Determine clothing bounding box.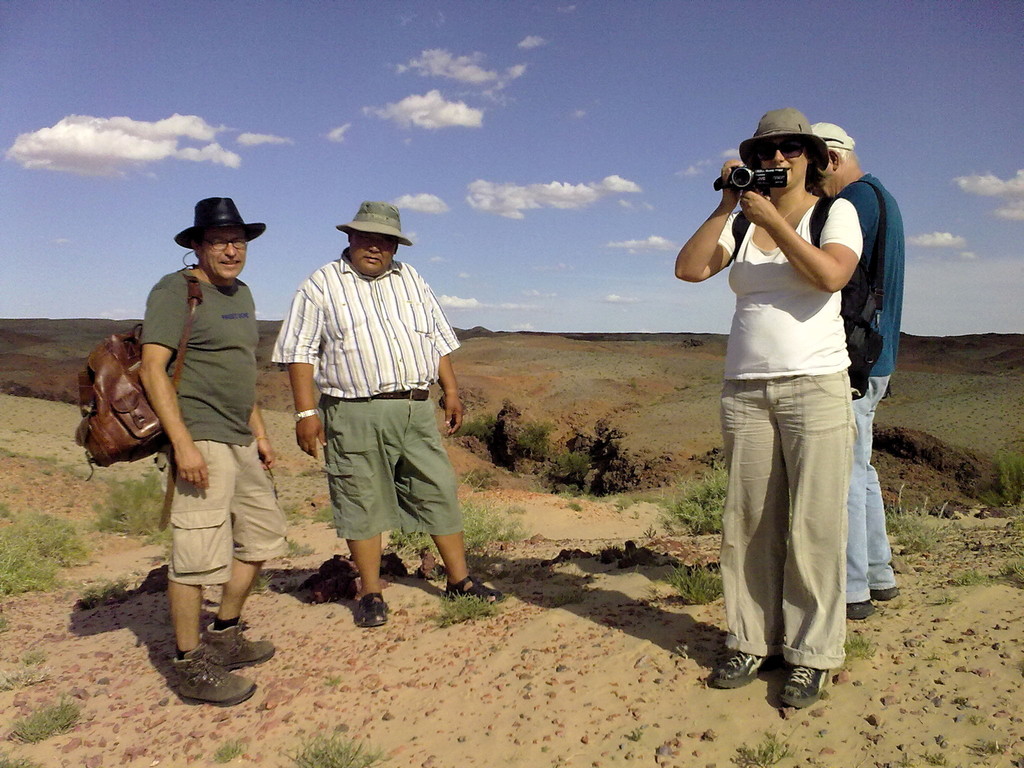
Determined: bbox=(700, 148, 885, 668).
